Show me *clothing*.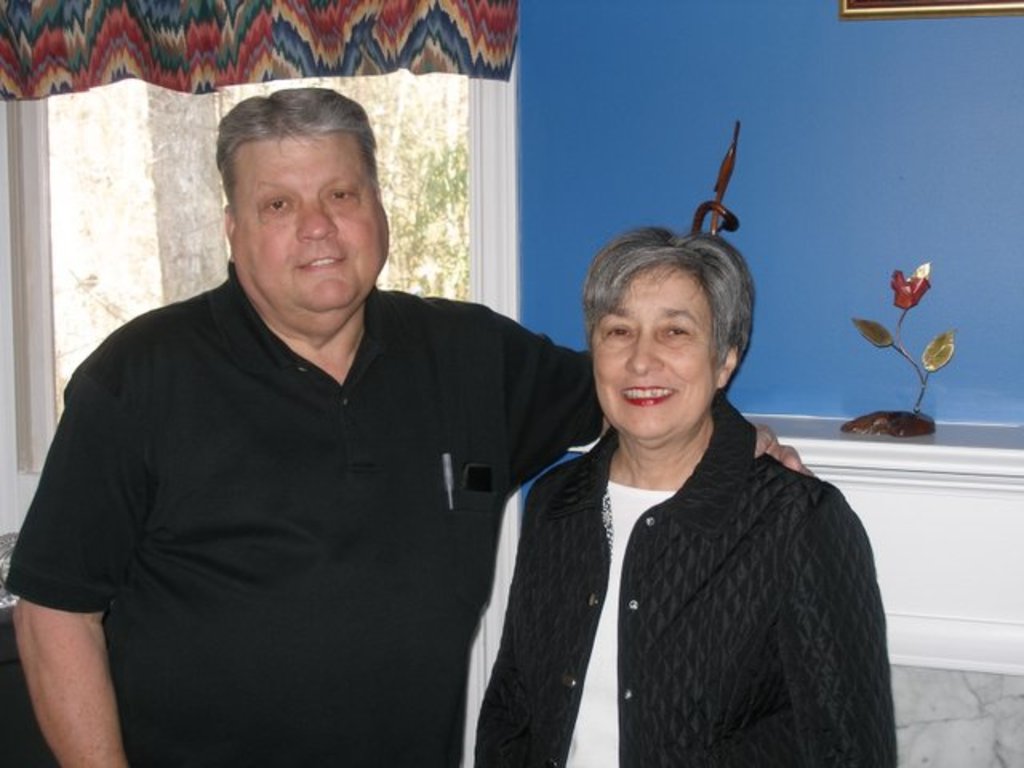
*clothing* is here: x1=38 y1=259 x2=595 y2=731.
